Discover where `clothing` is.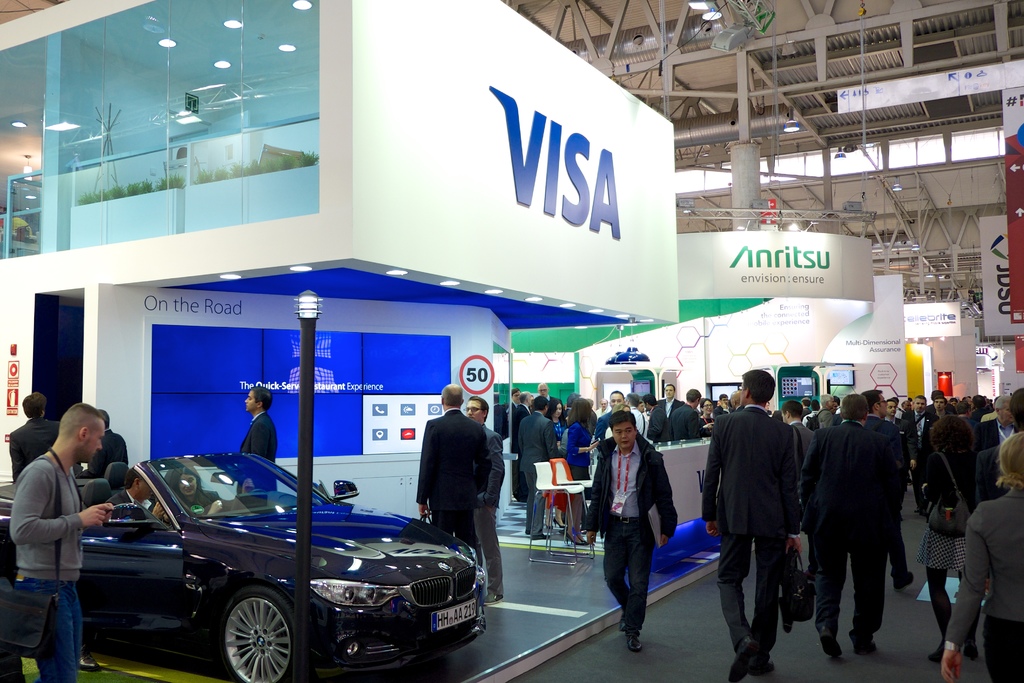
Discovered at left=98, top=474, right=154, bottom=514.
